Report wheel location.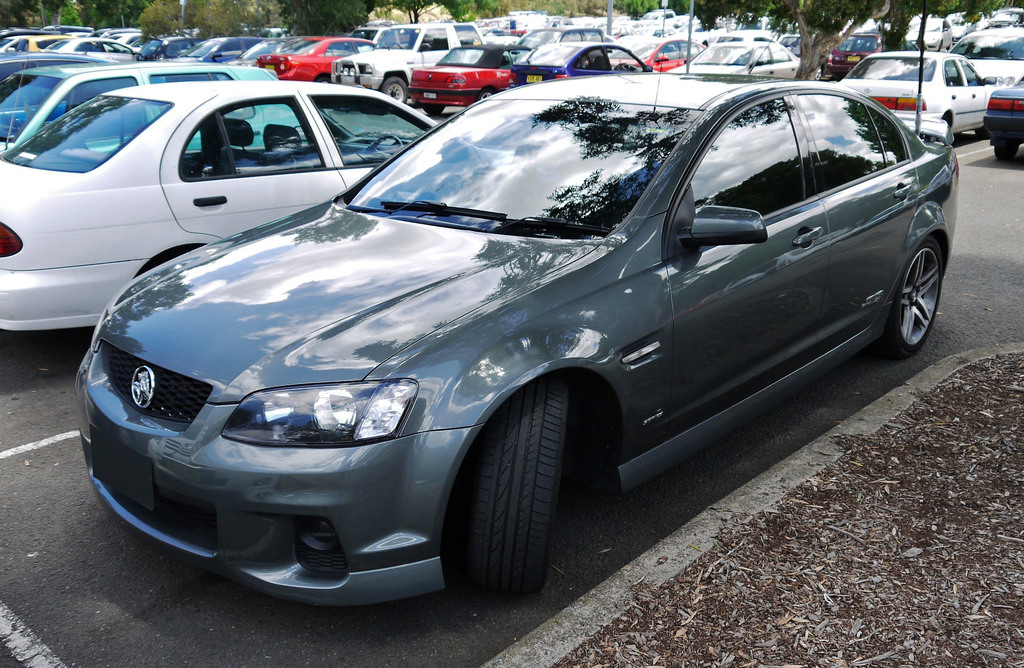
Report: bbox=(362, 133, 404, 160).
